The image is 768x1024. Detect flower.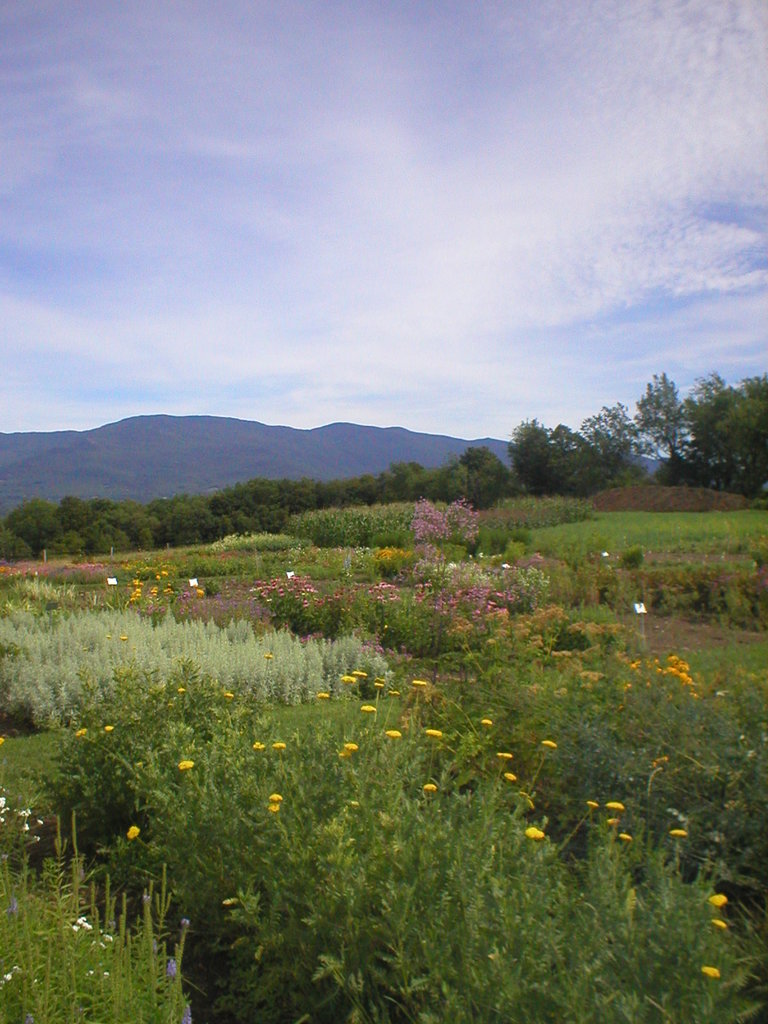
Detection: crop(540, 737, 561, 753).
